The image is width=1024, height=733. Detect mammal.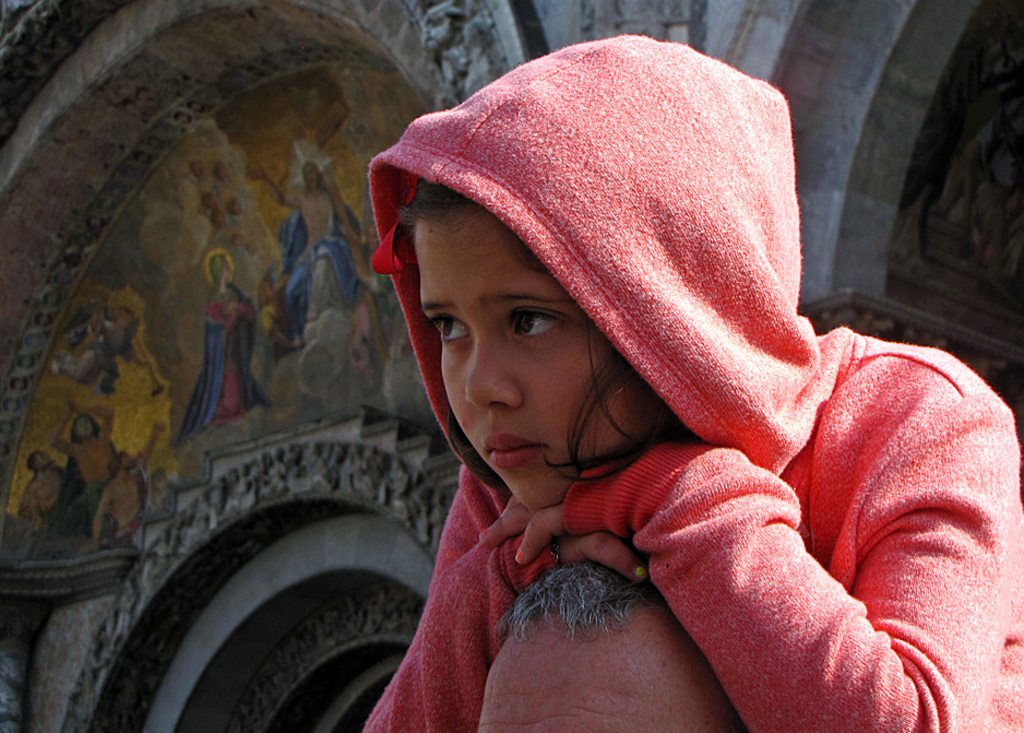
Detection: (x1=56, y1=405, x2=111, y2=540).
